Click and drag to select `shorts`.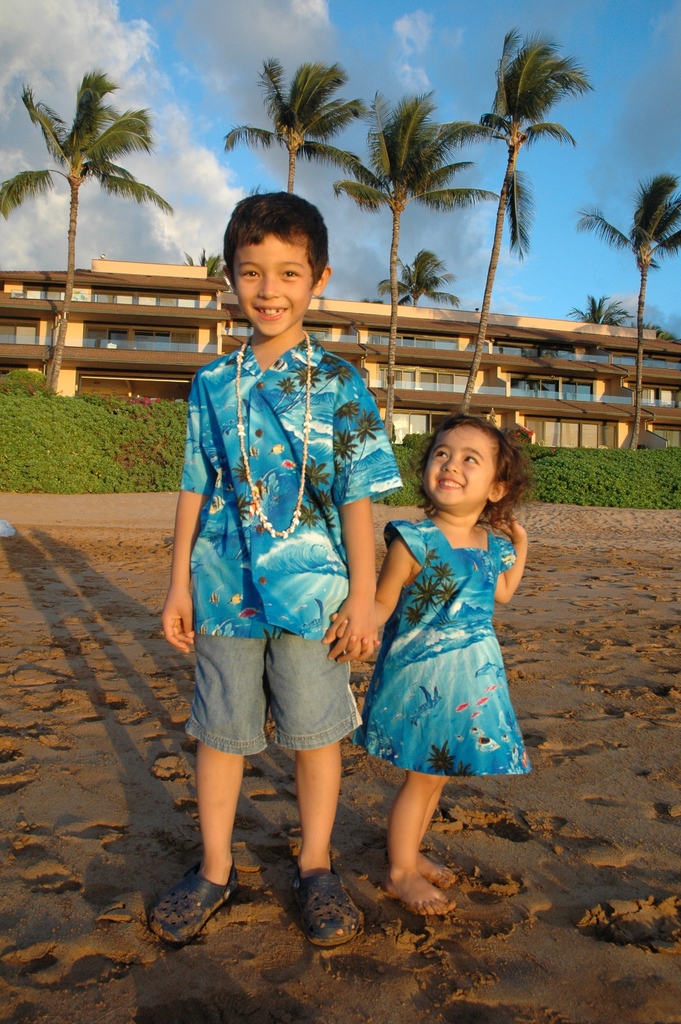
Selection: [left=184, top=640, right=373, bottom=756].
